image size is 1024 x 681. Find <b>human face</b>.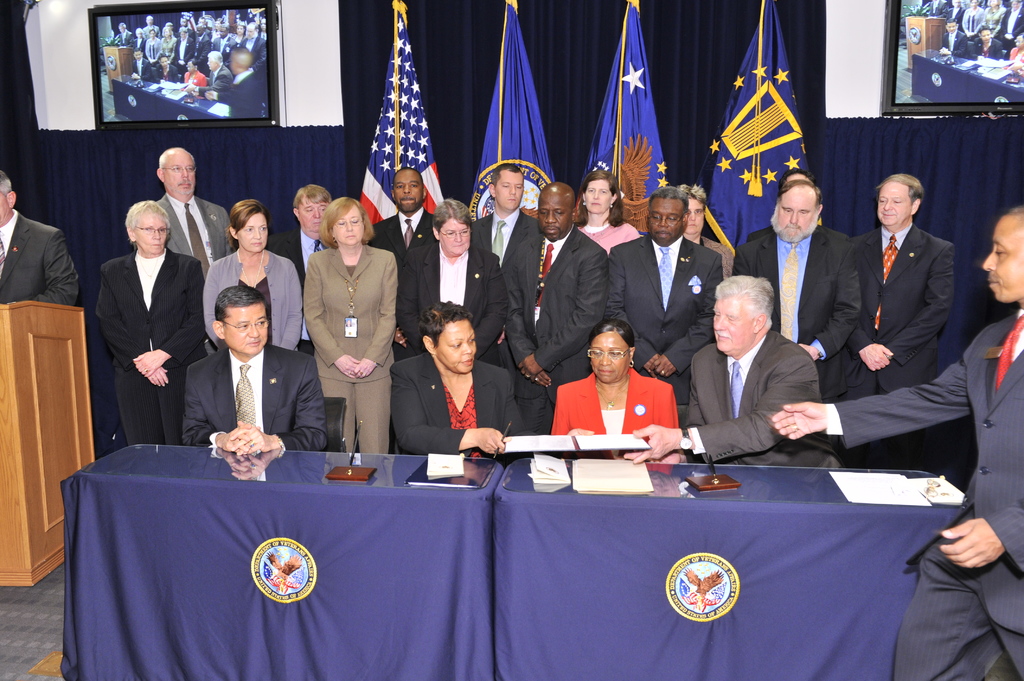
979,220,1023,303.
